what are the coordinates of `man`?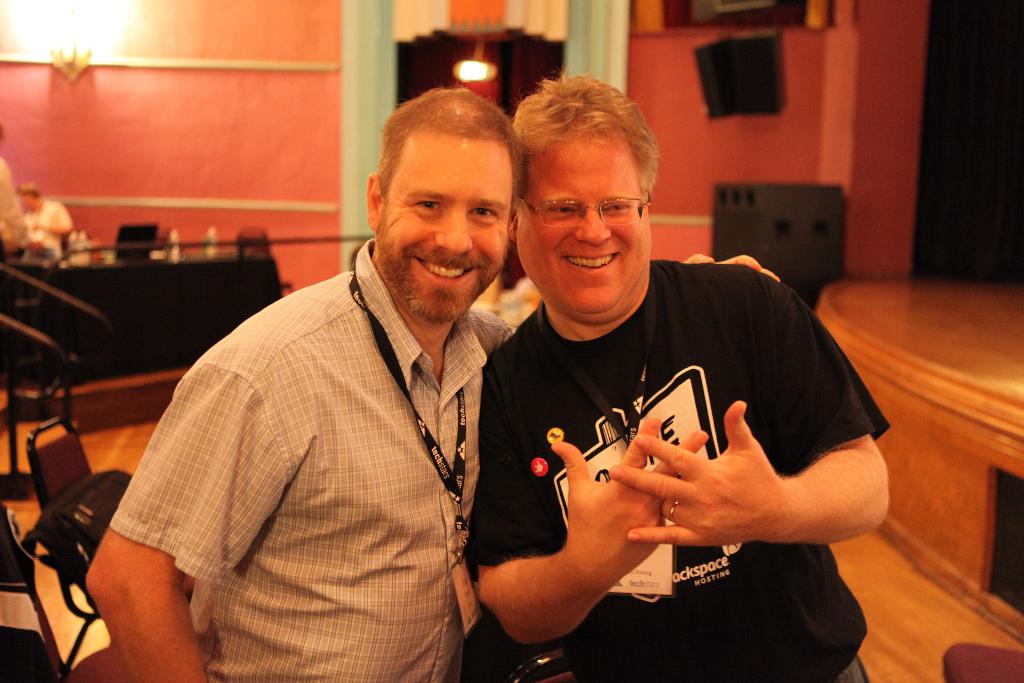
(x1=463, y1=69, x2=900, y2=682).
